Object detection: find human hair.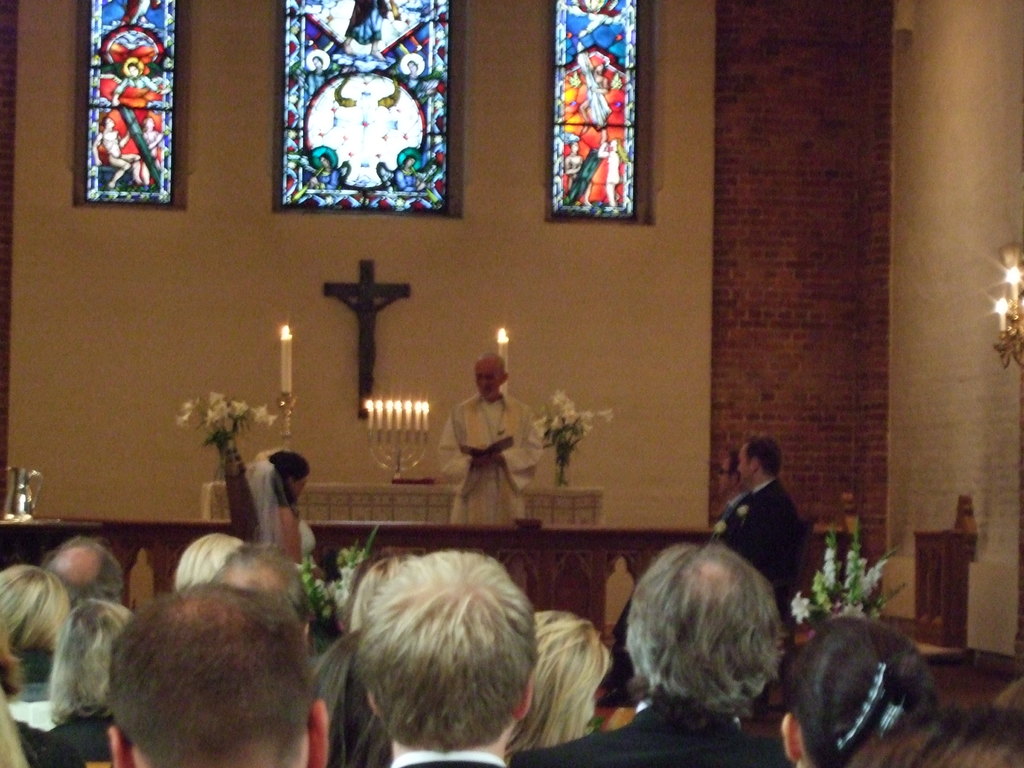
box=[846, 704, 1023, 767].
